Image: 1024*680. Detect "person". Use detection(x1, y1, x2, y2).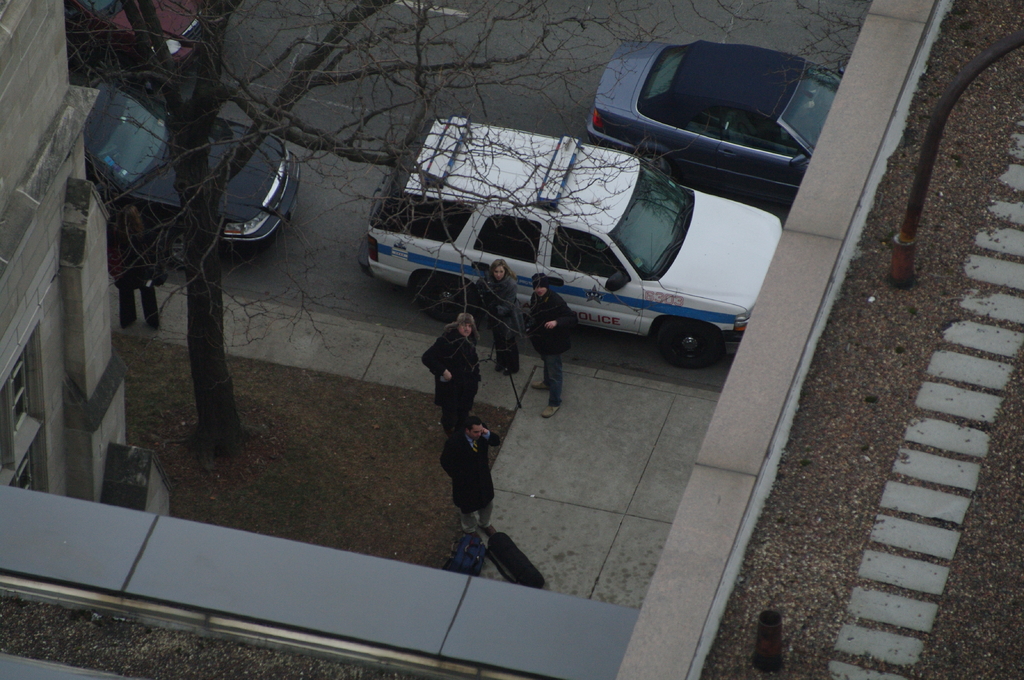
detection(106, 203, 164, 329).
